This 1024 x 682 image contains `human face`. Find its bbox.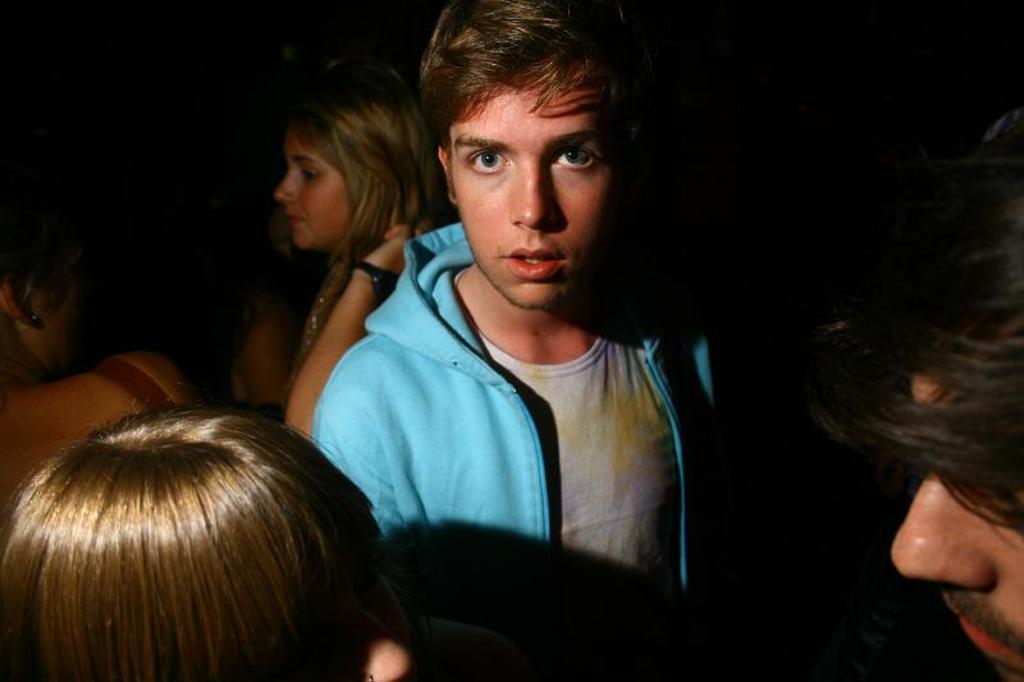
{"left": 270, "top": 124, "right": 356, "bottom": 251}.
